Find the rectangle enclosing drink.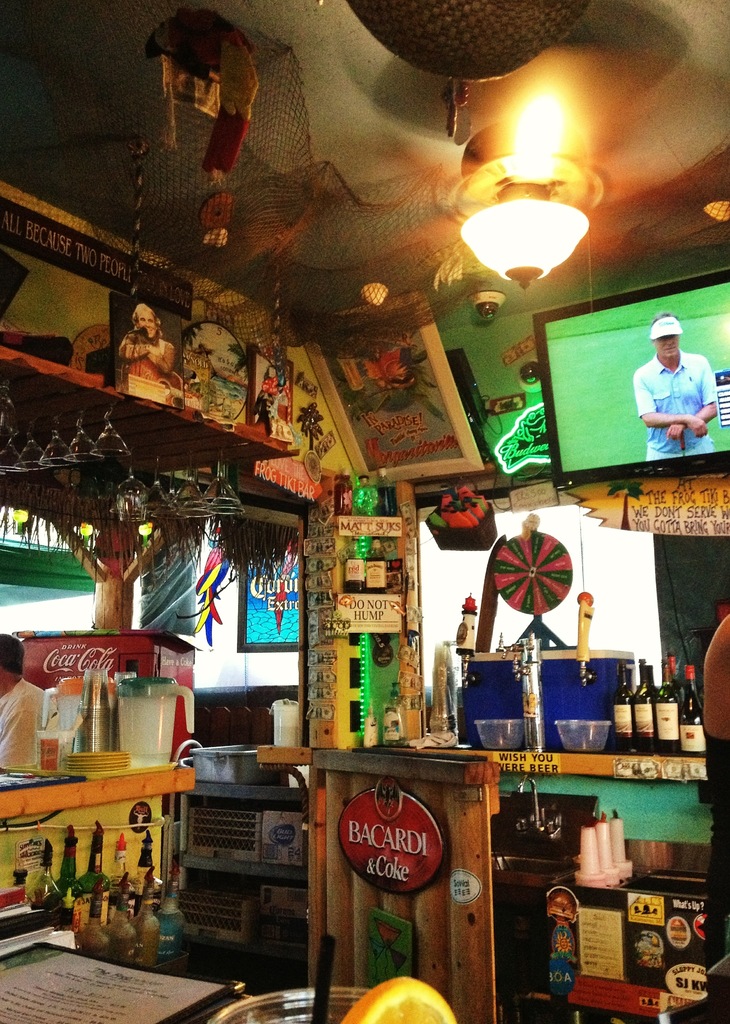
pyautogui.locateOnScreen(610, 660, 633, 750).
